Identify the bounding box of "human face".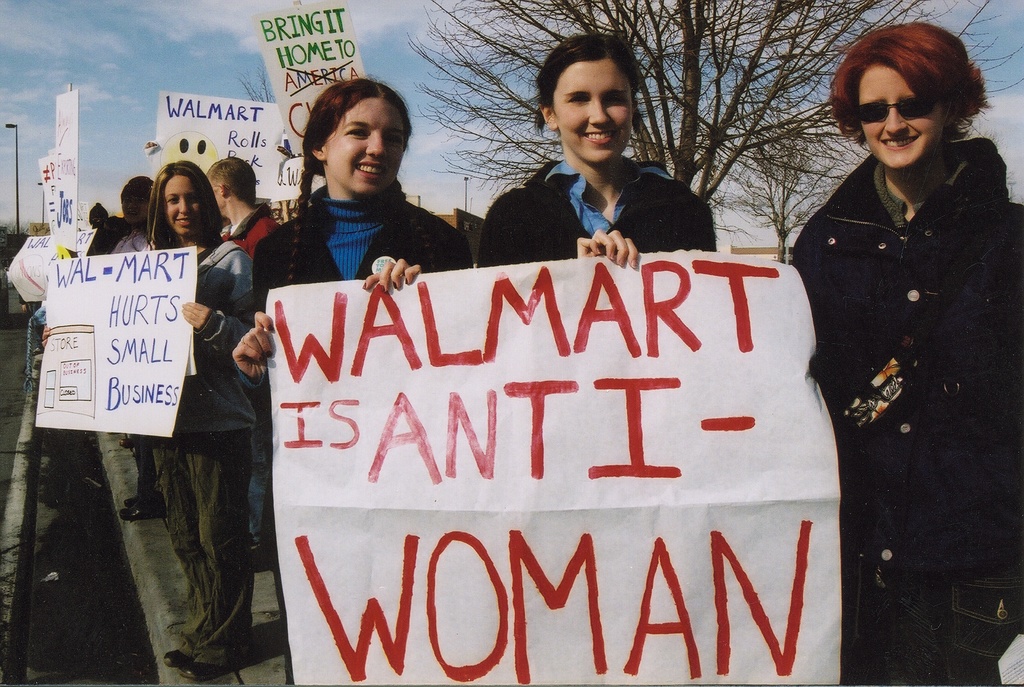
{"left": 856, "top": 66, "right": 942, "bottom": 170}.
